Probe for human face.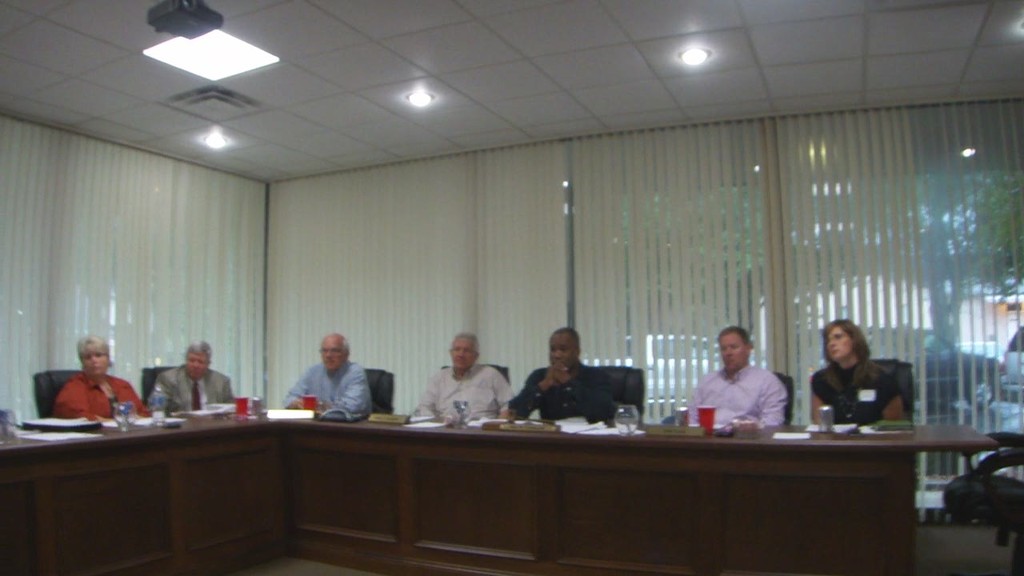
Probe result: [185, 349, 209, 376].
